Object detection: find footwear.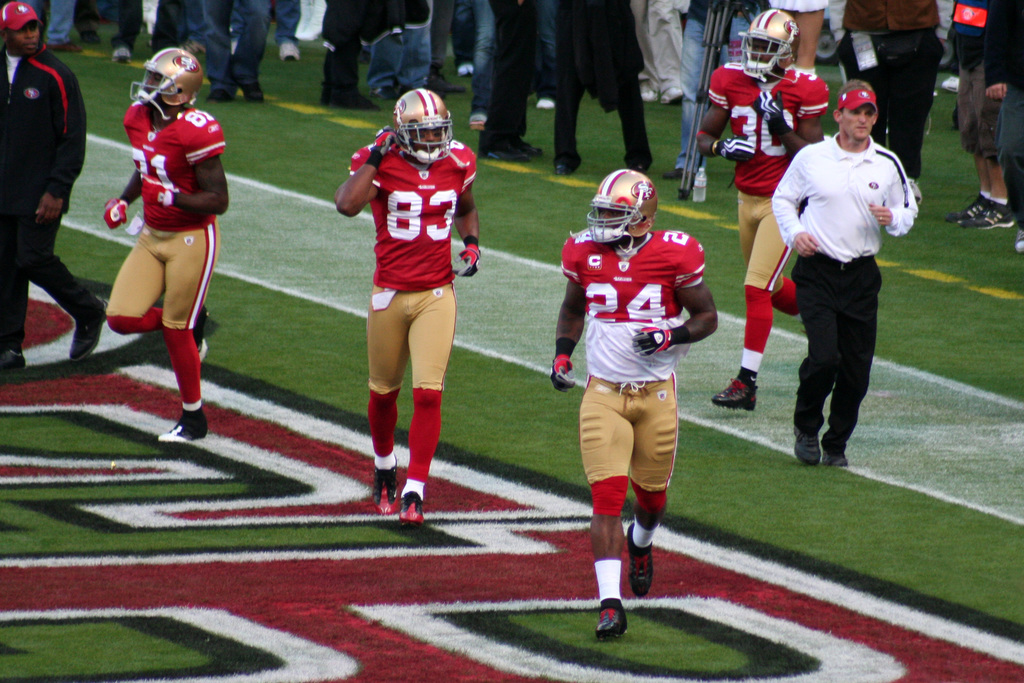
crop(592, 602, 636, 635).
